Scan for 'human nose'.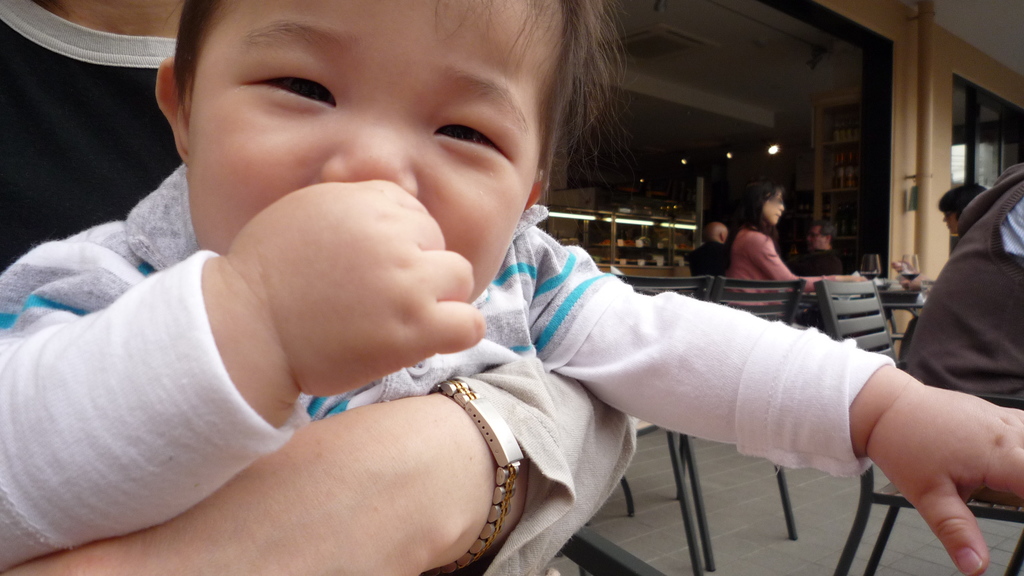
Scan result: {"left": 779, "top": 200, "right": 784, "bottom": 209}.
